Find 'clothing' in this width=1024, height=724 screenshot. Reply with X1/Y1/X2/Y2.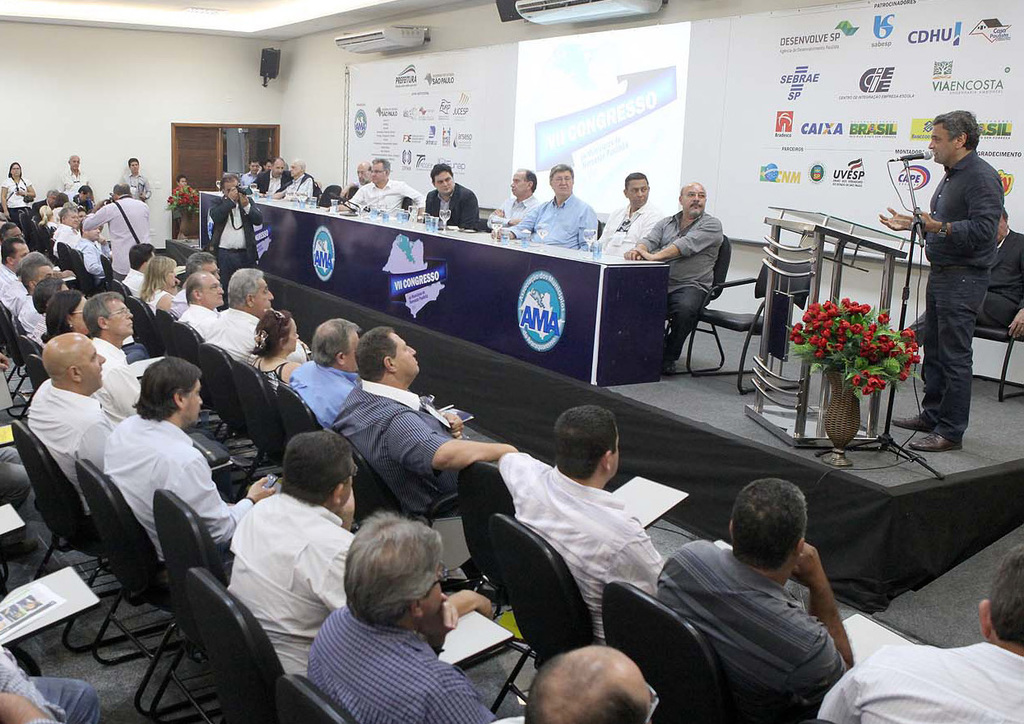
221/482/374/675.
